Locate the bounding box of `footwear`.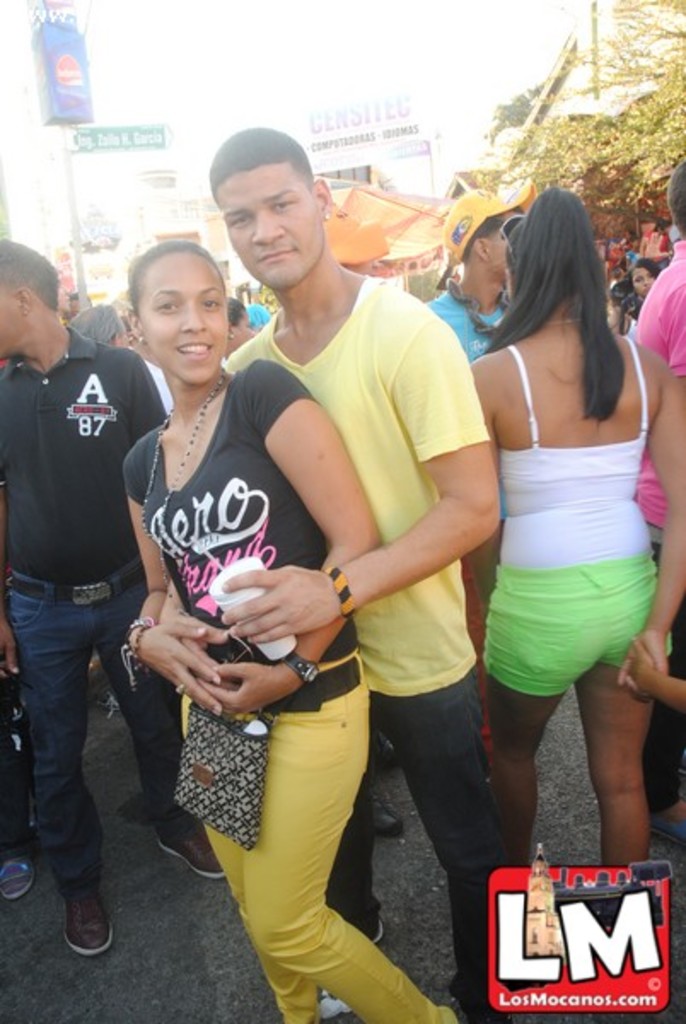
Bounding box: {"x1": 152, "y1": 806, "x2": 222, "y2": 887}.
